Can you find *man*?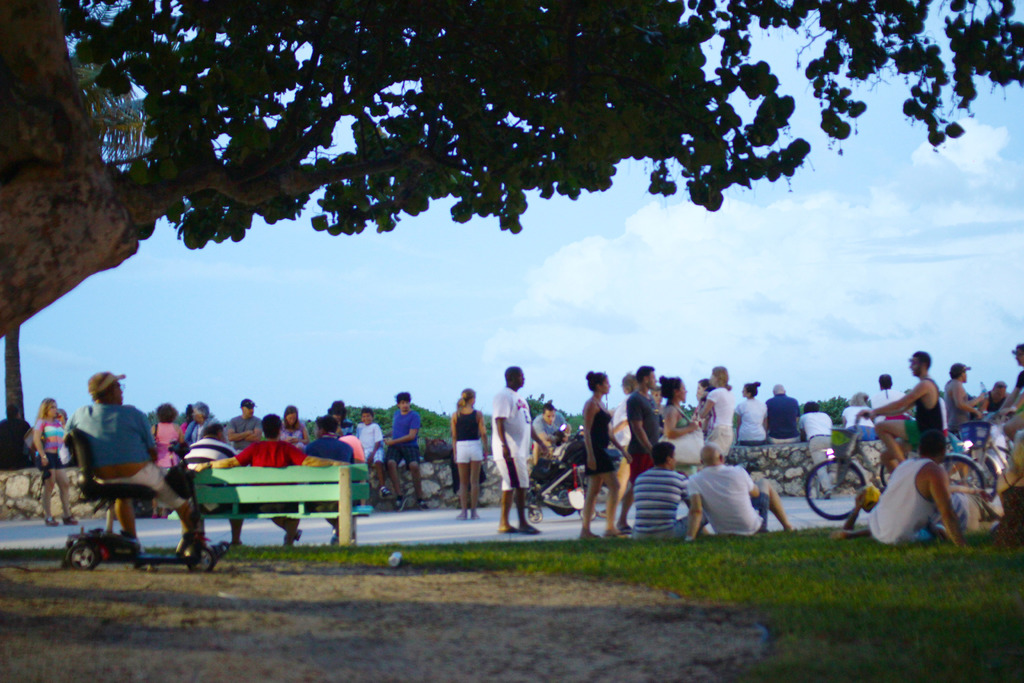
Yes, bounding box: (x1=301, y1=411, x2=357, y2=548).
